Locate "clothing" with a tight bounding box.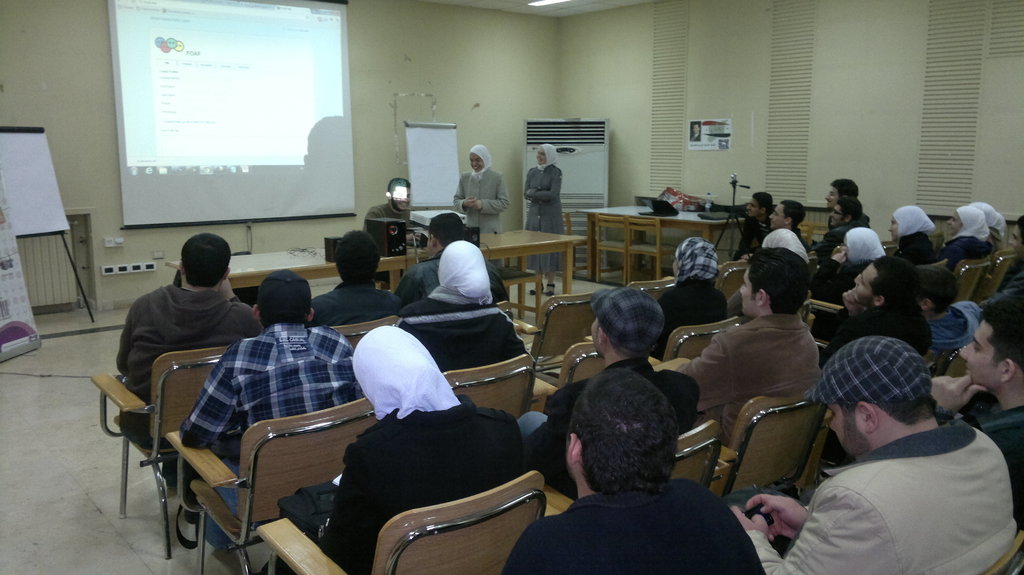
<bbox>638, 328, 822, 445</bbox>.
